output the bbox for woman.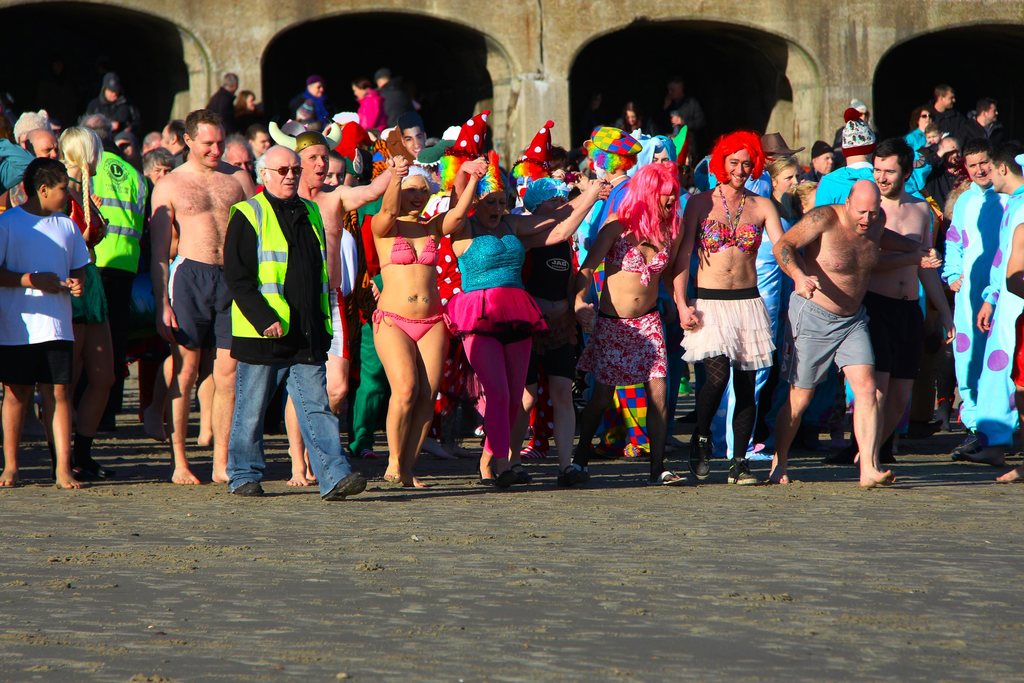
pyautogui.locateOnScreen(369, 157, 491, 486).
